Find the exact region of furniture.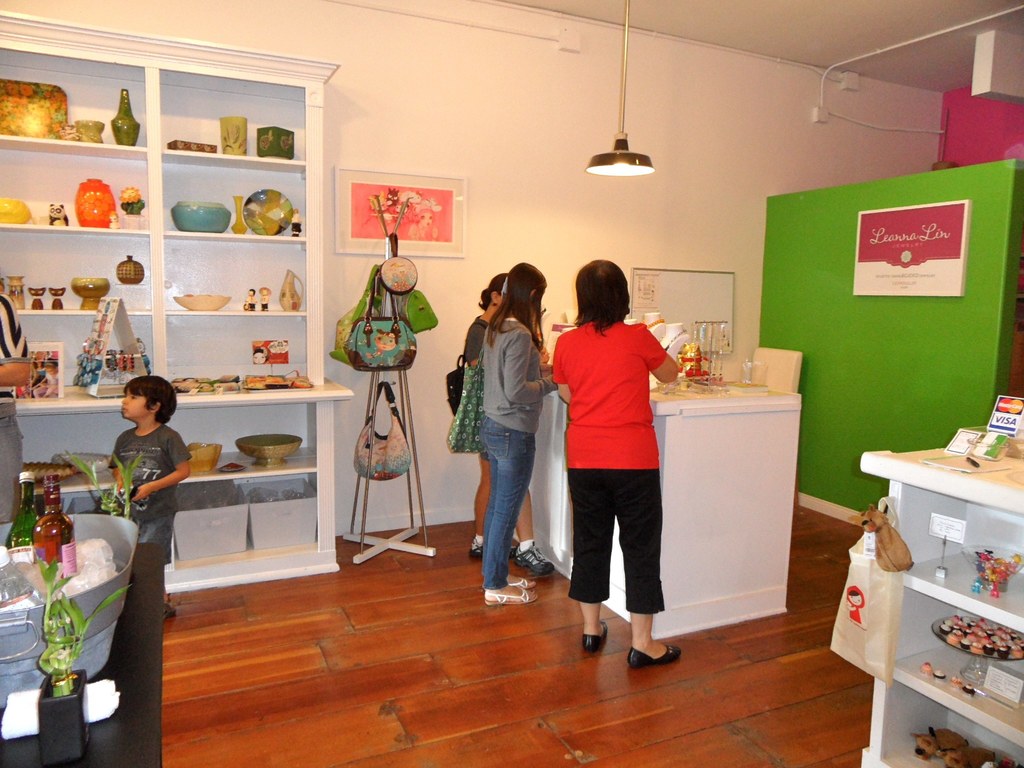
Exact region: [838,438,1020,761].
